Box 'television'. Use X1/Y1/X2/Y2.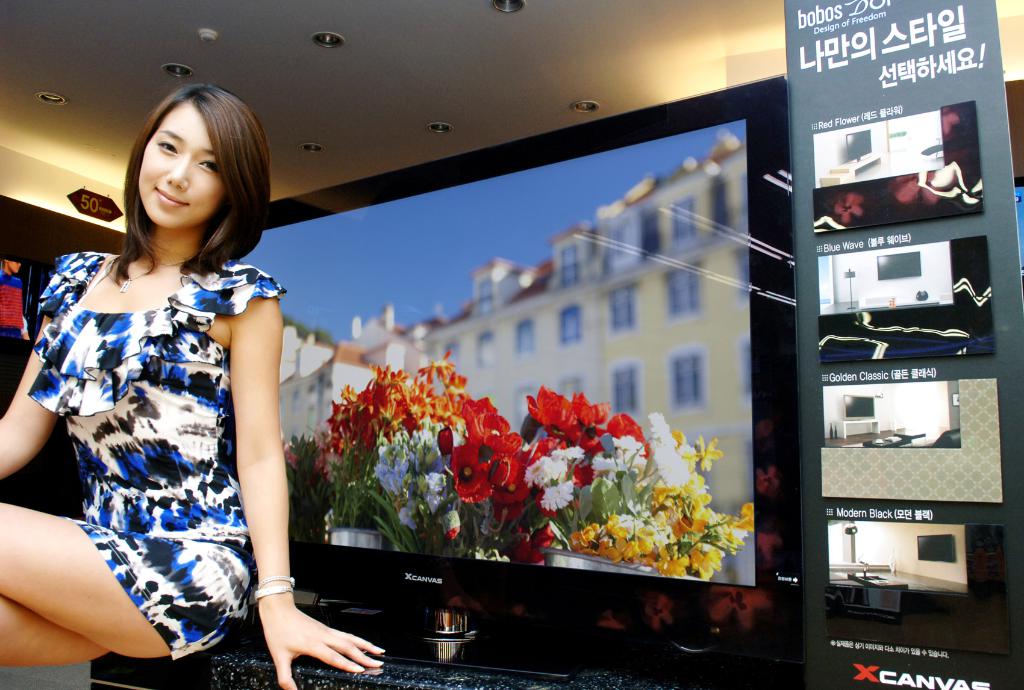
915/534/956/561.
